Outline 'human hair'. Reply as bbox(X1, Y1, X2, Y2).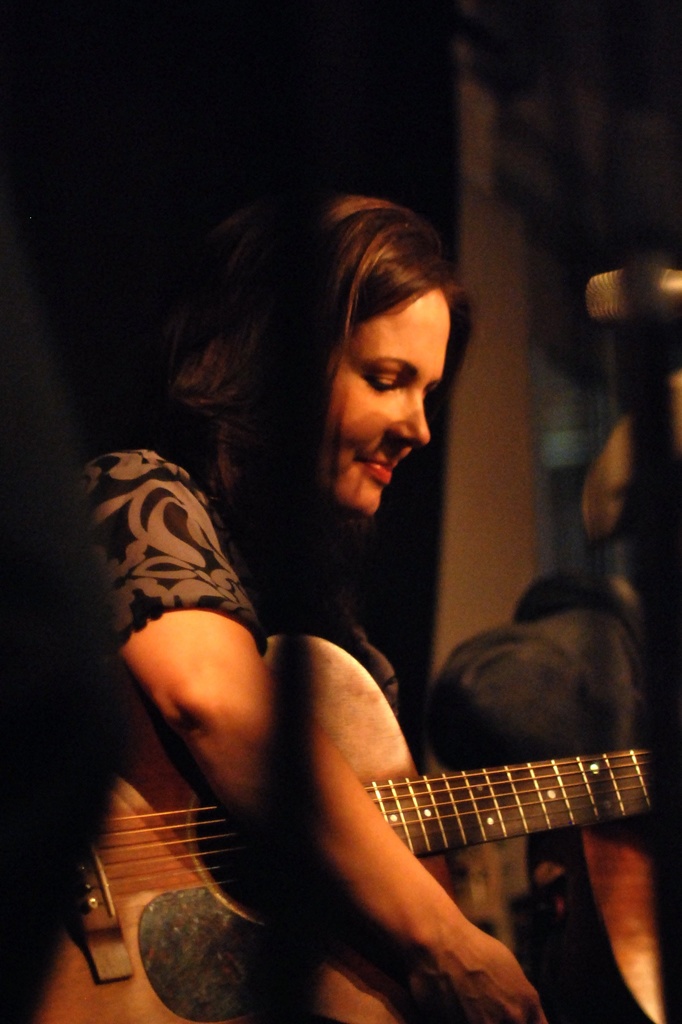
bbox(144, 173, 476, 568).
